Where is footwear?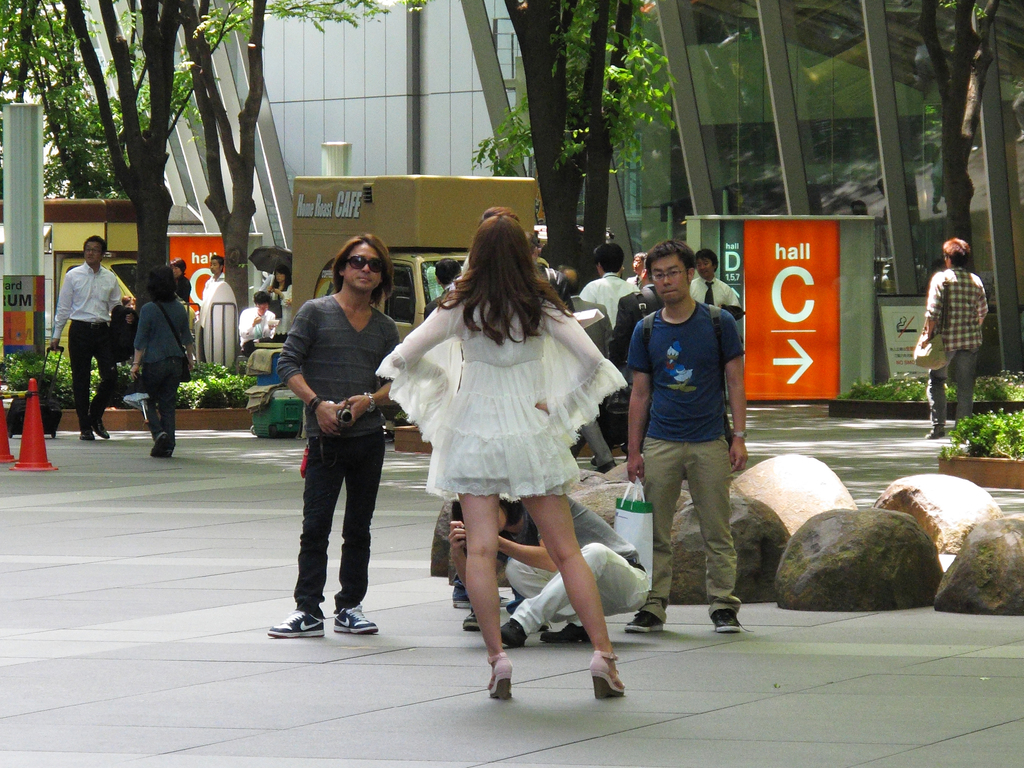
box(266, 607, 321, 635).
